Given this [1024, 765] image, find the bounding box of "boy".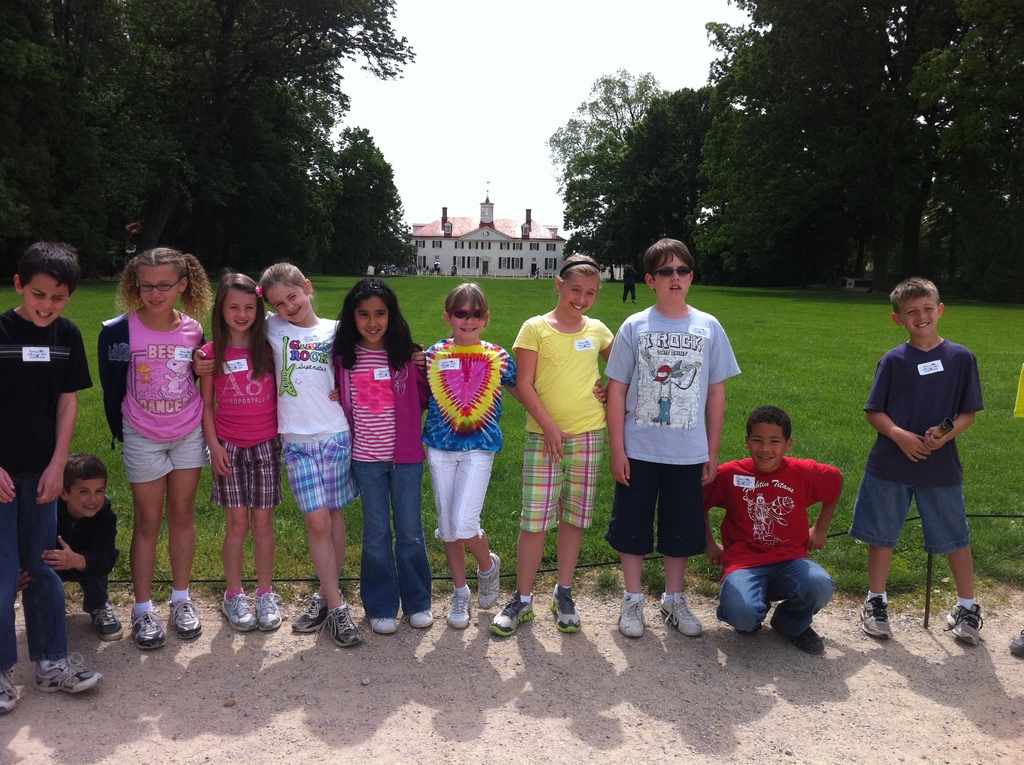
[left=0, top=239, right=103, bottom=709].
